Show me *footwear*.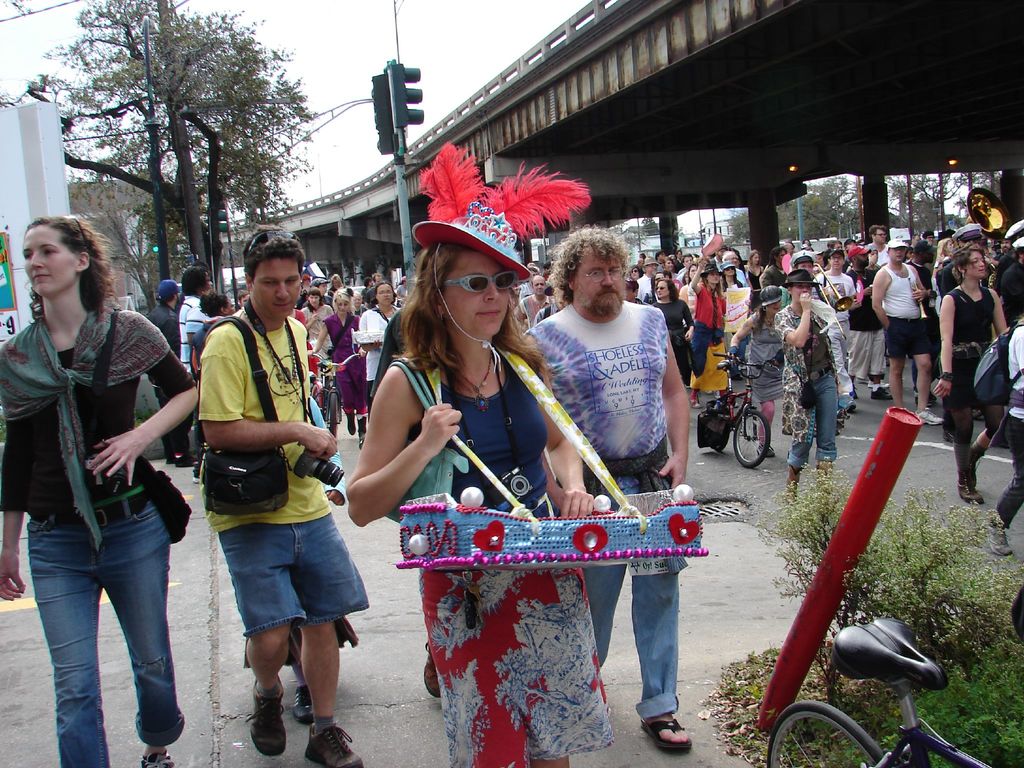
*footwear* is here: 837/397/854/413.
